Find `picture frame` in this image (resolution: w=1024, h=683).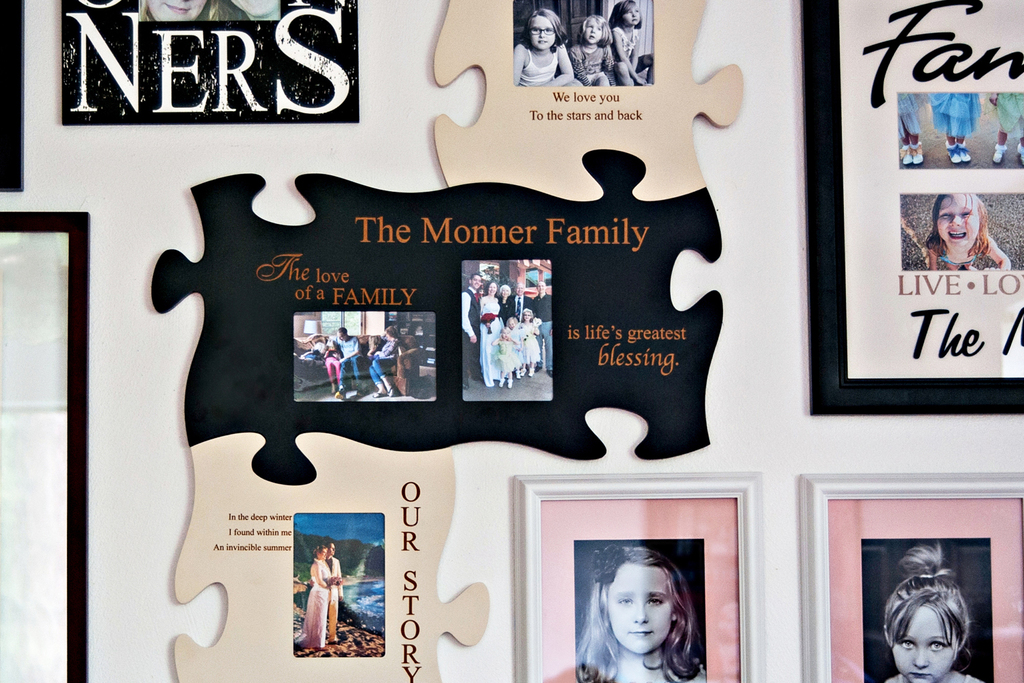
58/0/360/130.
